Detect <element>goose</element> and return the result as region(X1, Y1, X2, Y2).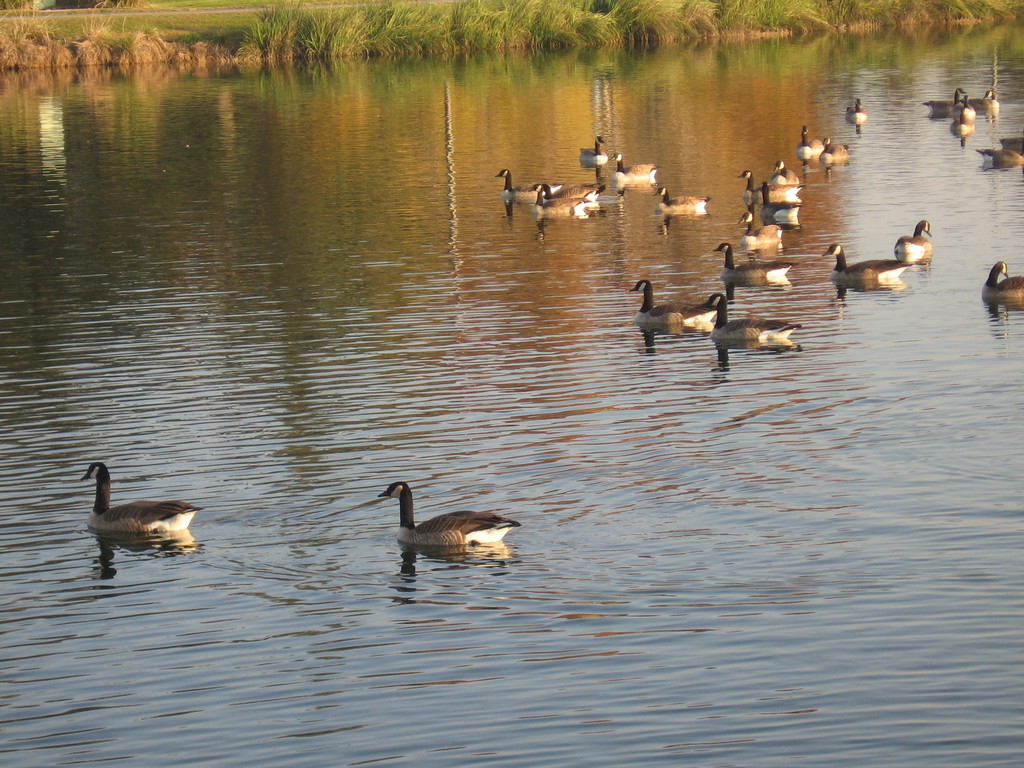
region(350, 475, 518, 567).
